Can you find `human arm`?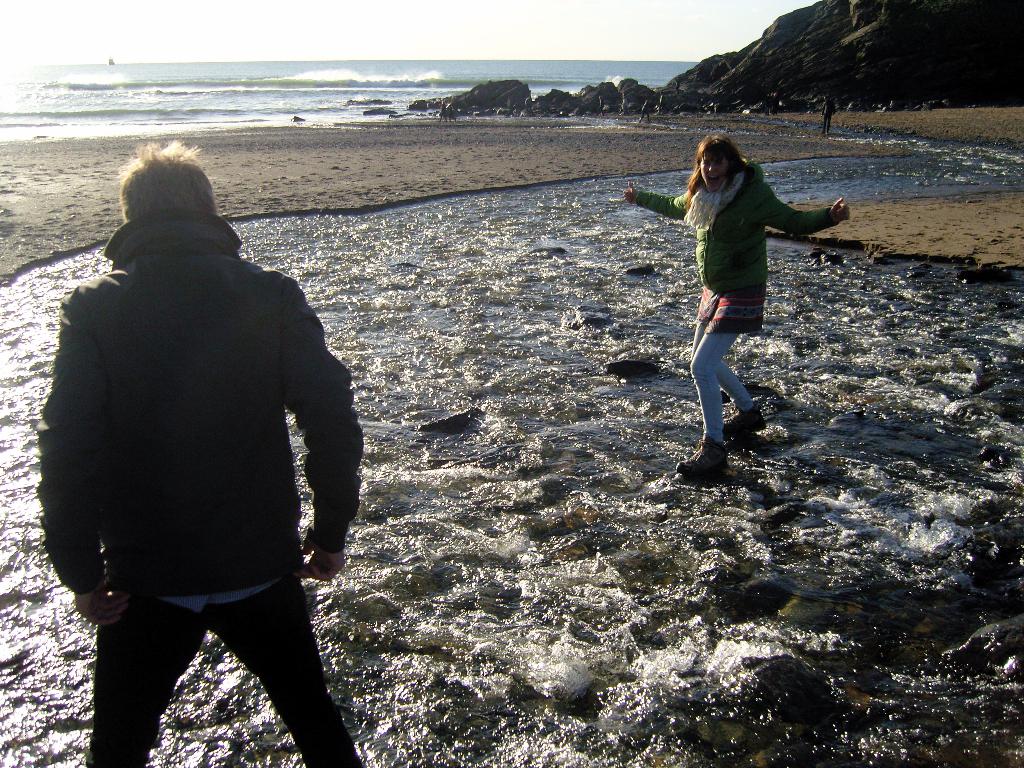
Yes, bounding box: box=[34, 287, 129, 637].
